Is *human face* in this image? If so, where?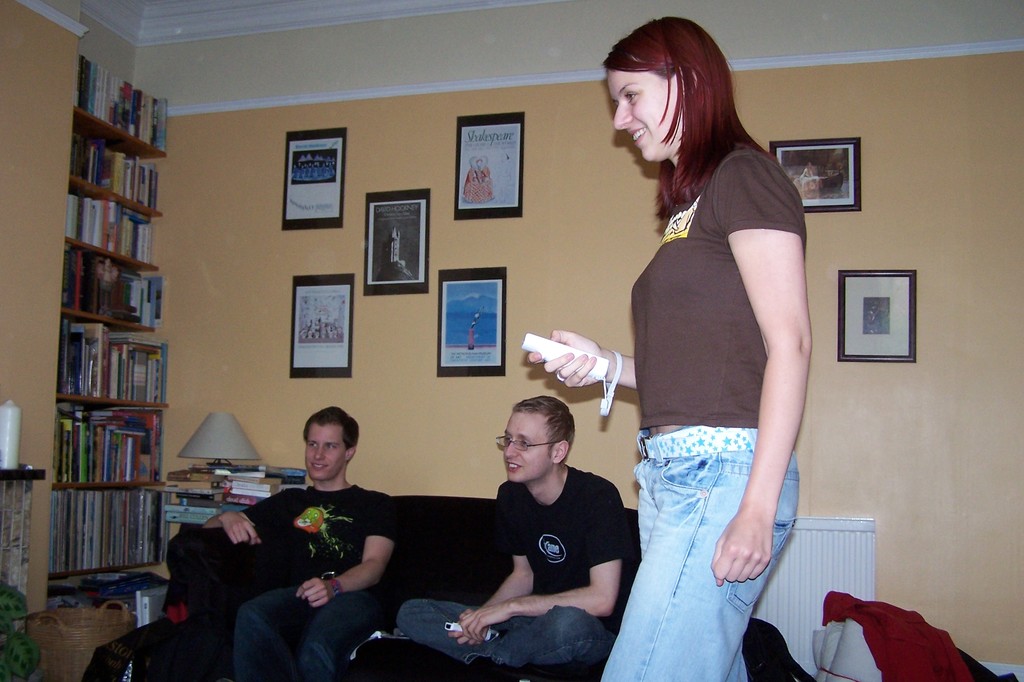
Yes, at (611, 65, 685, 159).
